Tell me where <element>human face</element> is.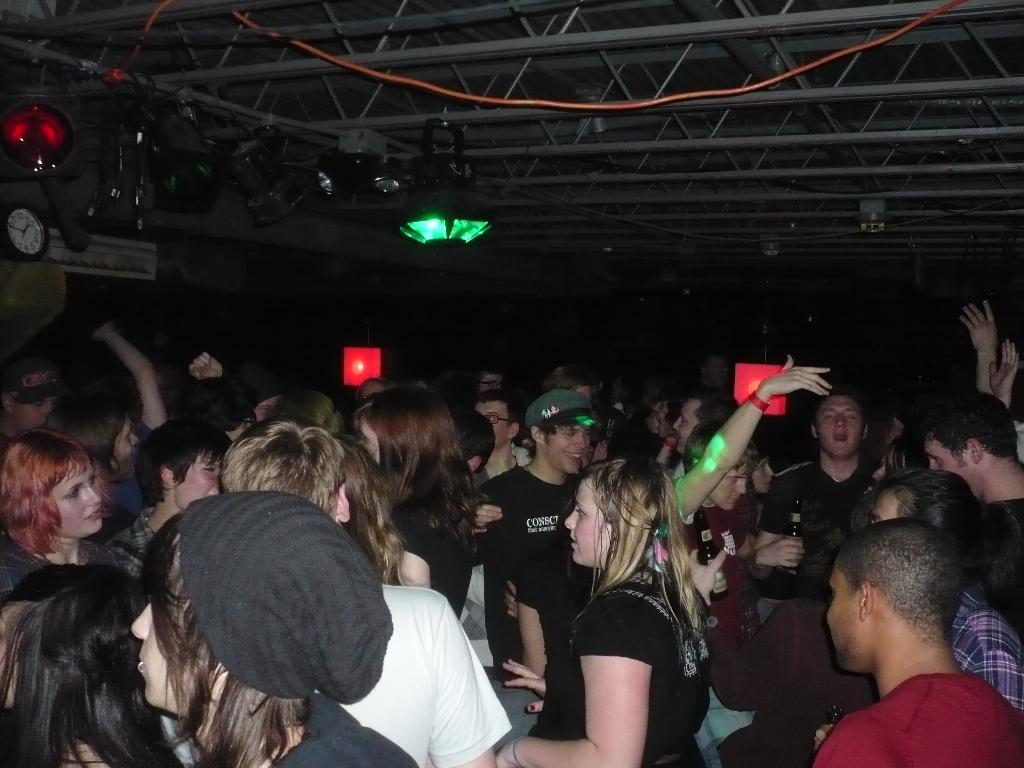
<element>human face</element> is at bbox=[654, 399, 668, 436].
